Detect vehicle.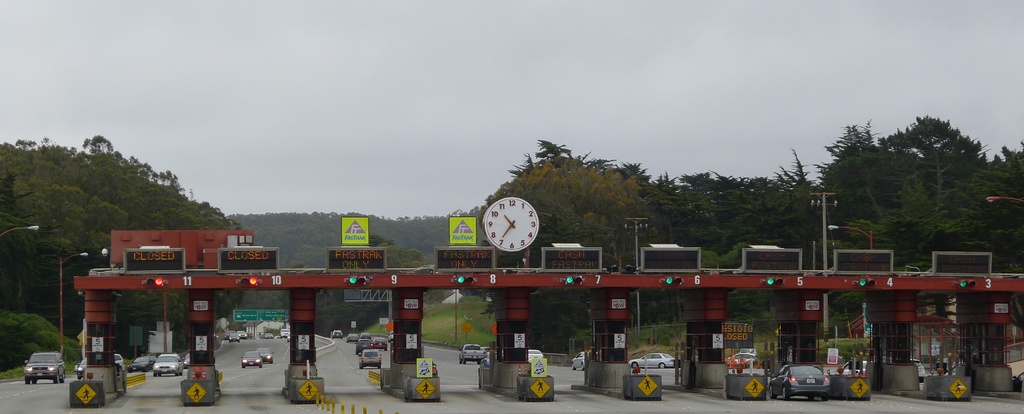
Detected at {"x1": 725, "y1": 352, "x2": 760, "y2": 369}.
